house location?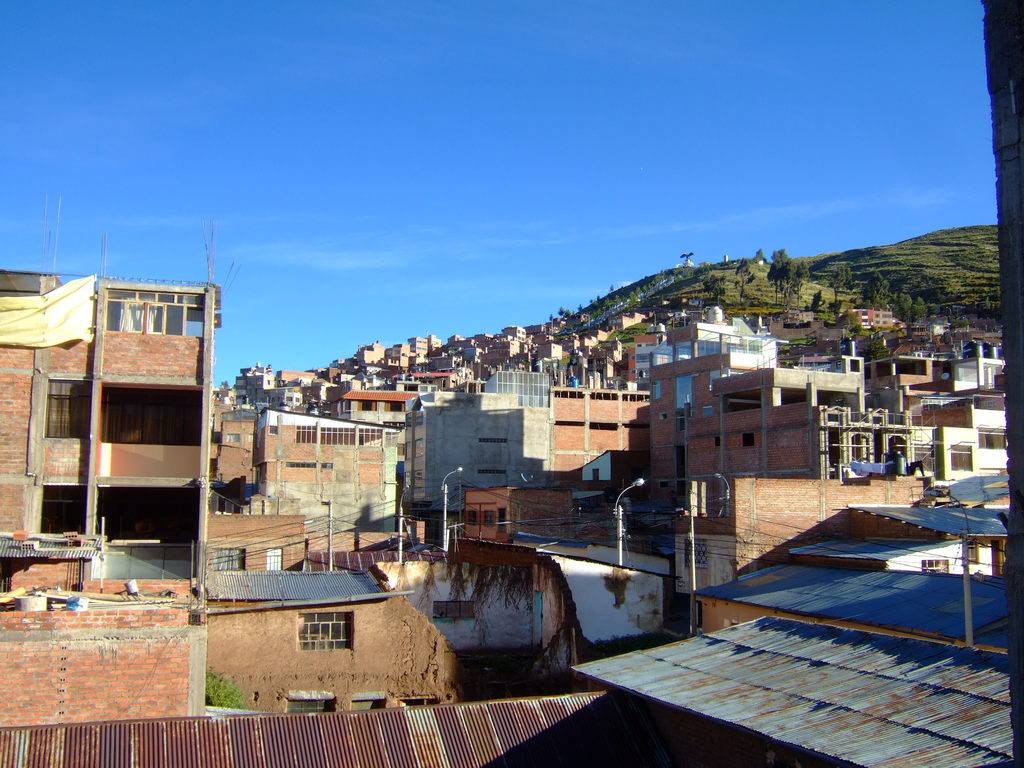
bbox(339, 383, 422, 425)
